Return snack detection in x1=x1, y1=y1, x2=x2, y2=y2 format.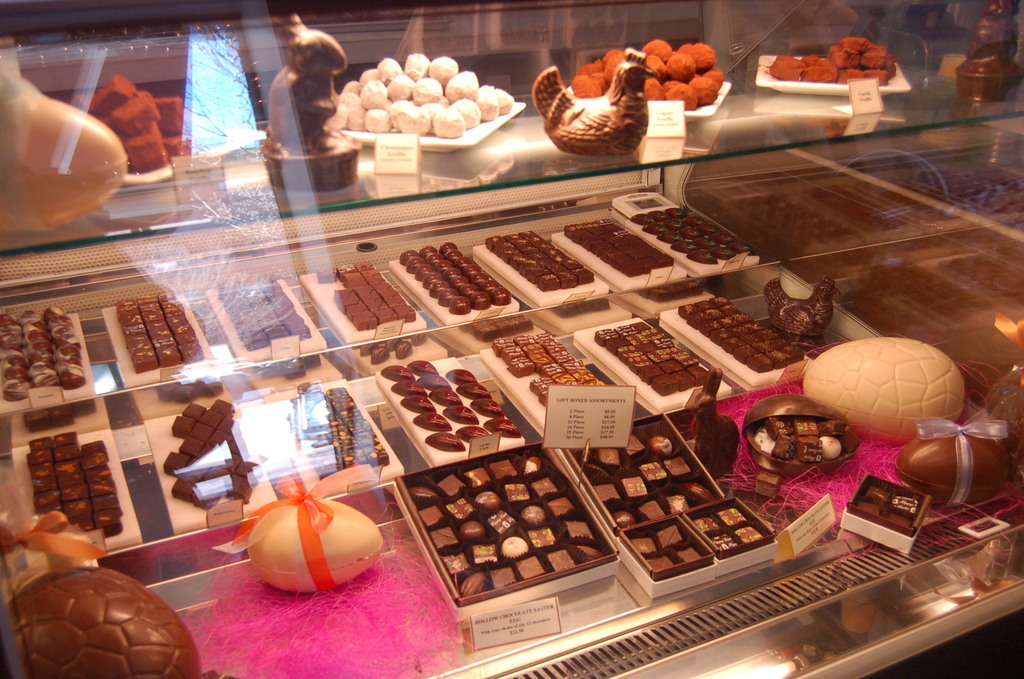
x1=863, y1=70, x2=886, y2=83.
